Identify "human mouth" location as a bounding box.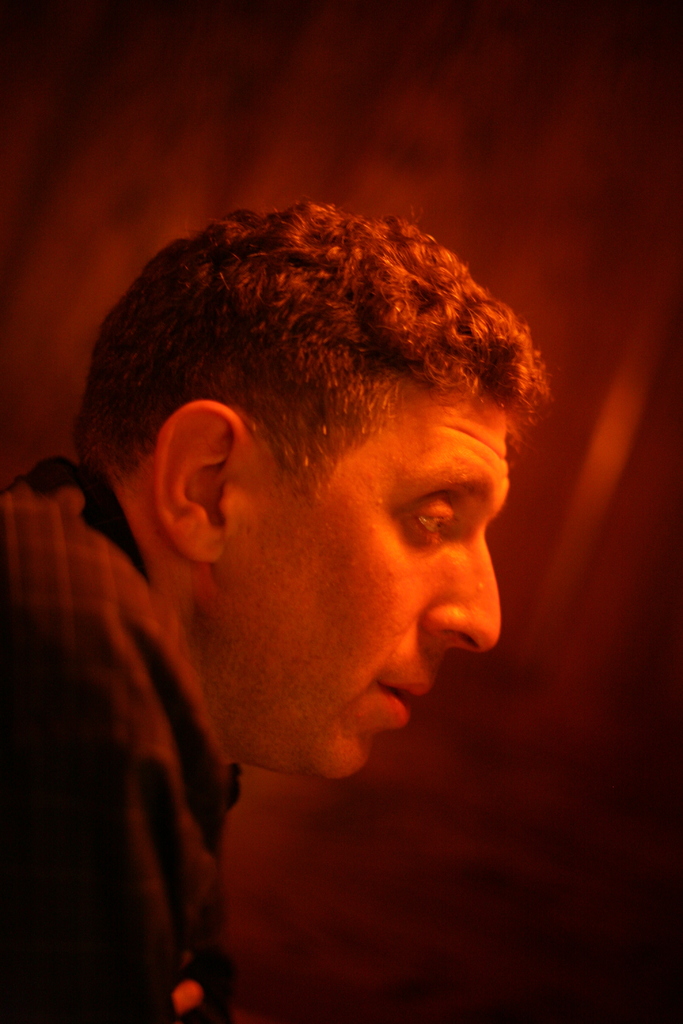
<box>372,683,431,728</box>.
